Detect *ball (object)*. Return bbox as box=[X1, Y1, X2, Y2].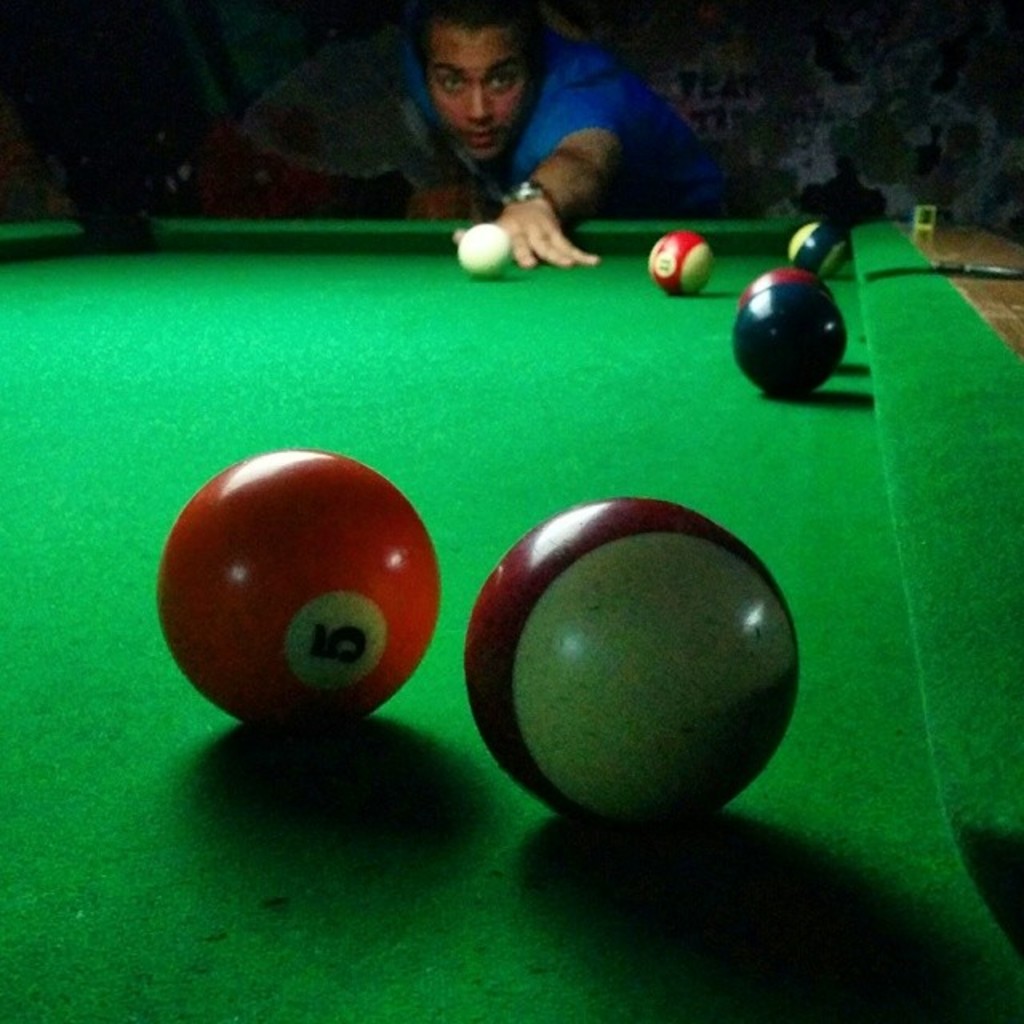
box=[469, 496, 802, 840].
